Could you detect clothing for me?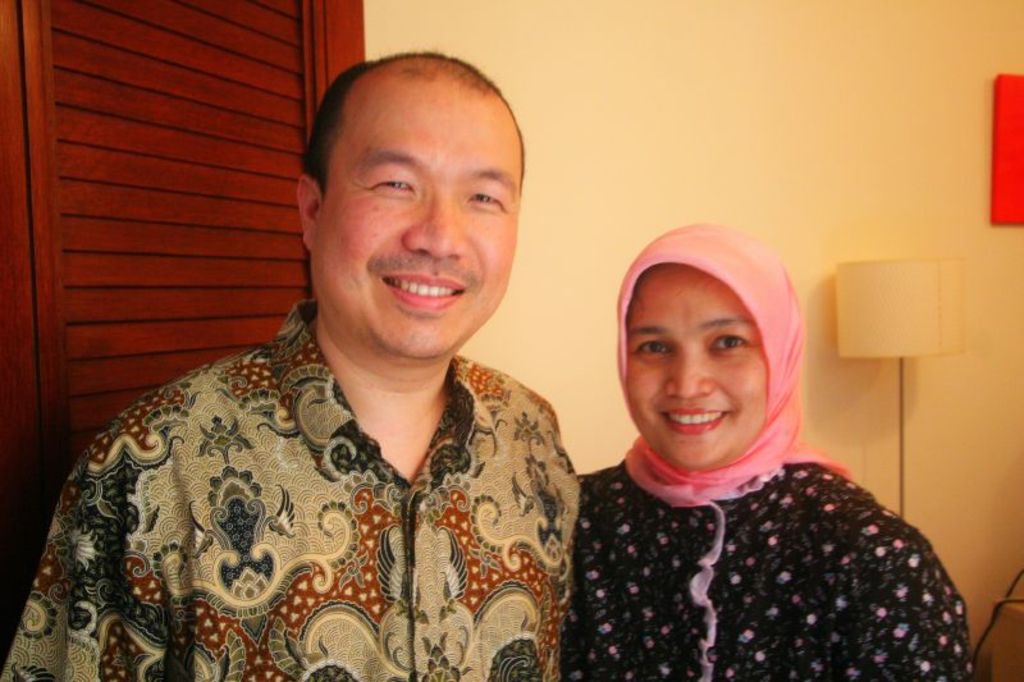
Detection result: bbox=[6, 326, 627, 679].
